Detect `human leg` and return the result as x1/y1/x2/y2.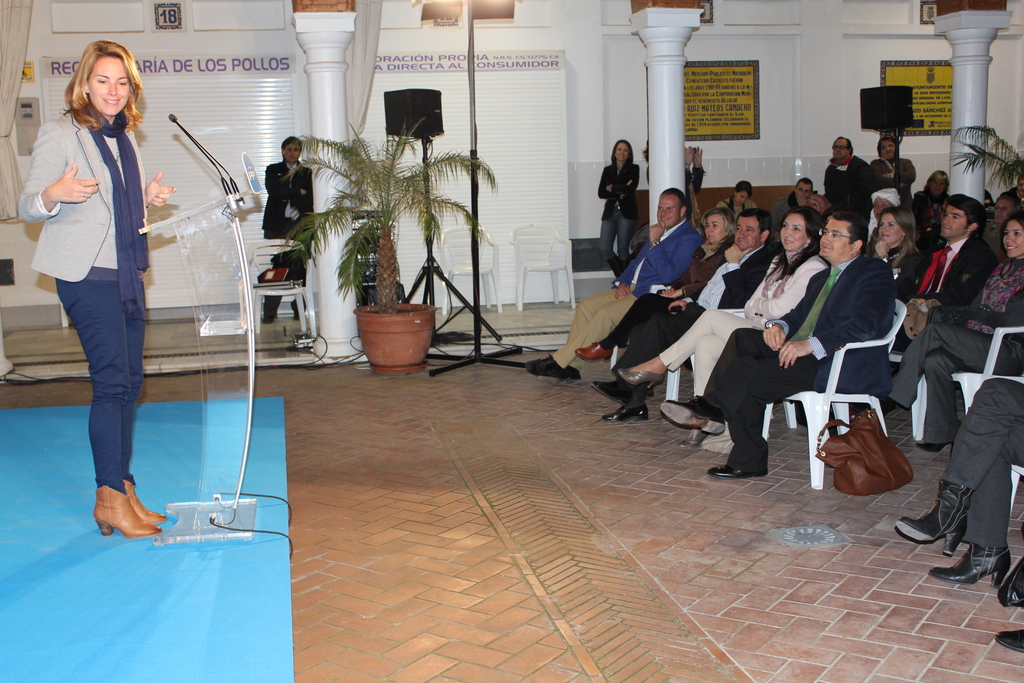
573/290/687/355.
